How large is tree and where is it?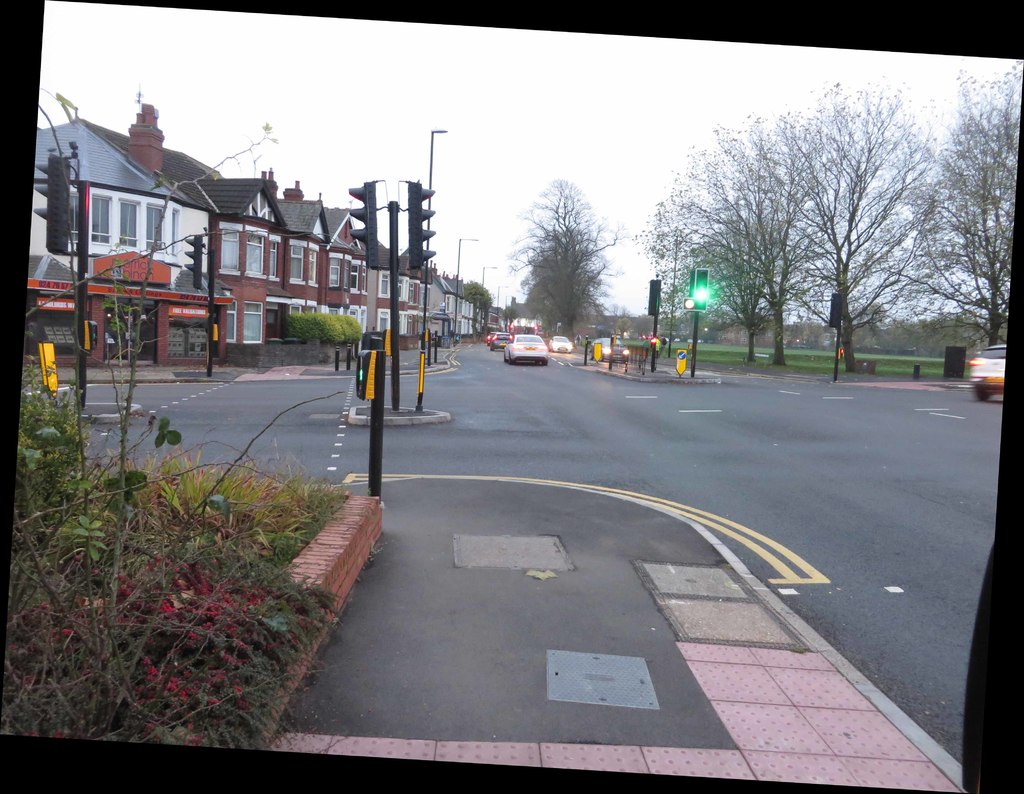
Bounding box: l=655, t=273, r=748, b=349.
